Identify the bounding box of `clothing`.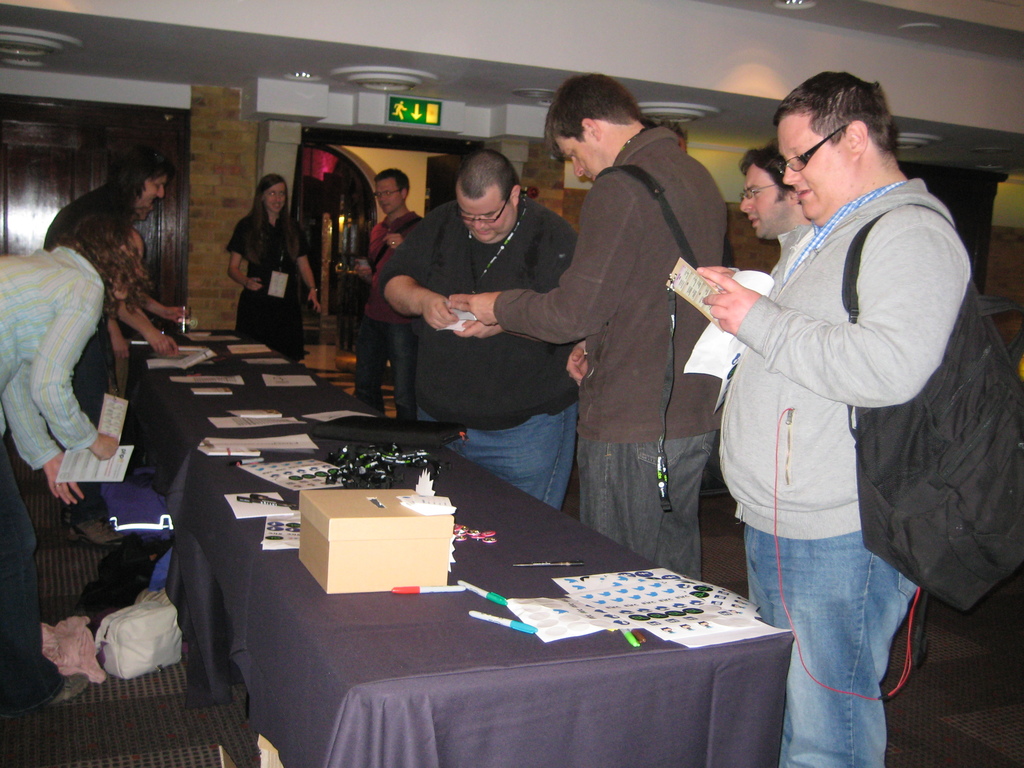
pyautogui.locateOnScreen(36, 182, 128, 248).
